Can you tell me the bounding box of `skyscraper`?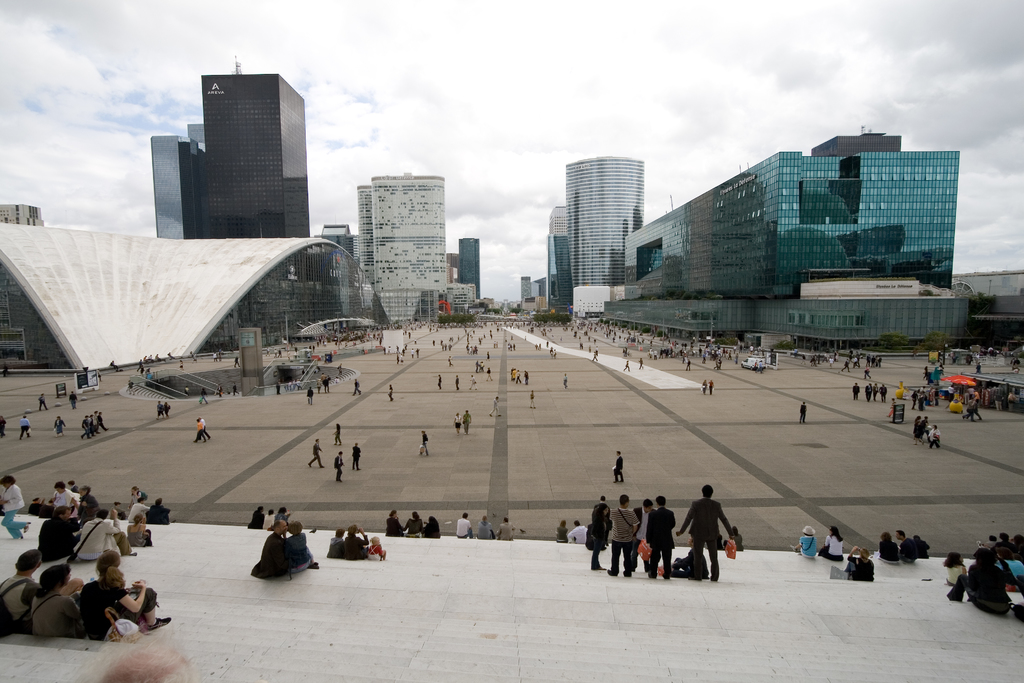
x1=566 y1=156 x2=645 y2=317.
